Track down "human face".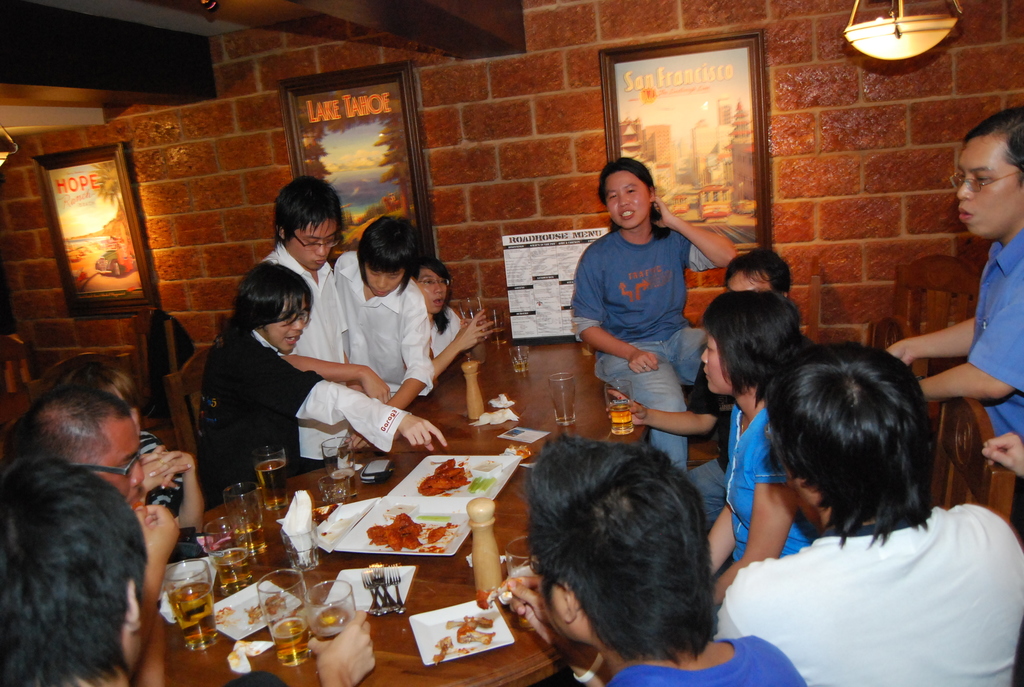
Tracked to <box>602,170,653,230</box>.
